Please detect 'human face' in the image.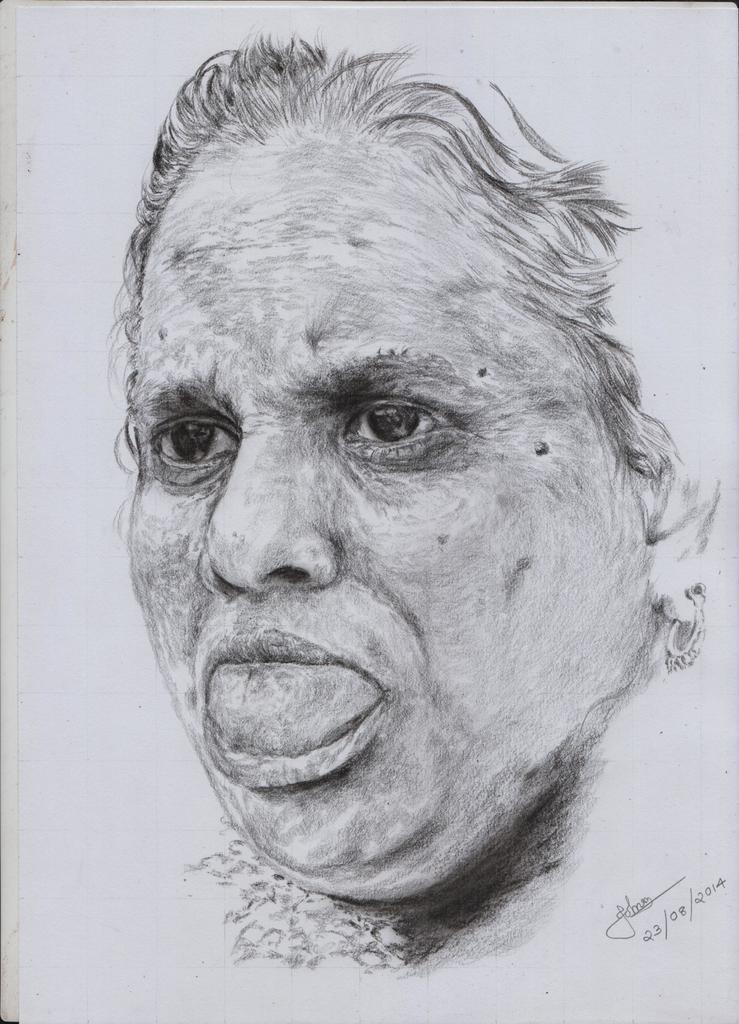
(left=118, top=125, right=649, bottom=884).
